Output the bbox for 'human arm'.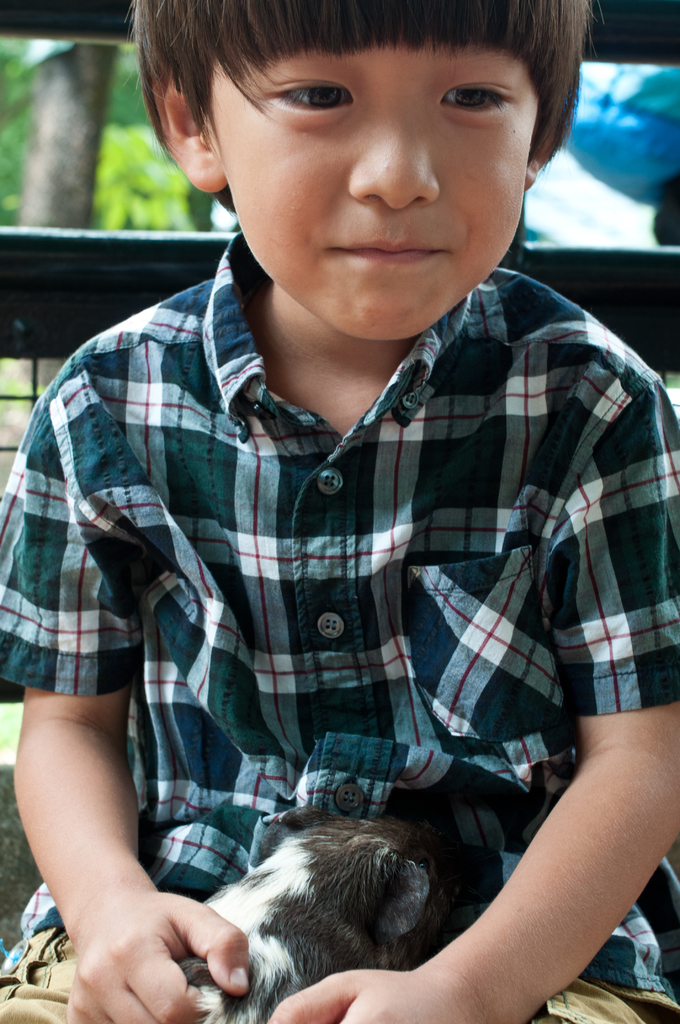
x1=273 y1=357 x2=679 y2=1023.
